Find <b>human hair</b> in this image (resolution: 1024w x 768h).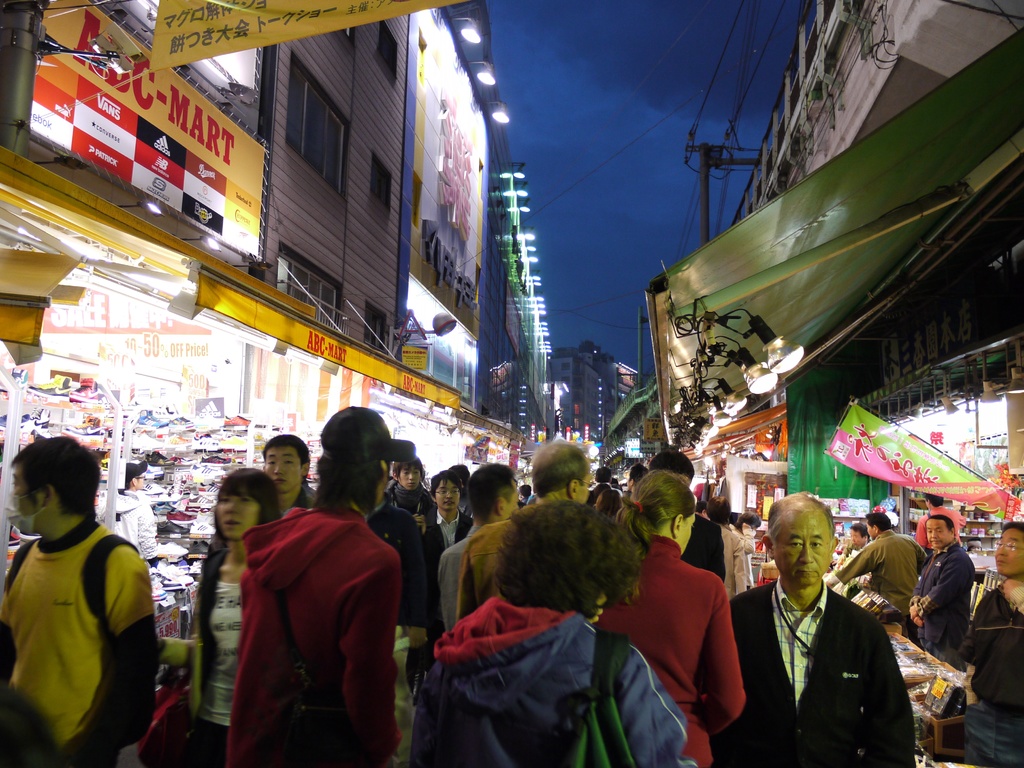
[x1=706, y1=495, x2=732, y2=527].
